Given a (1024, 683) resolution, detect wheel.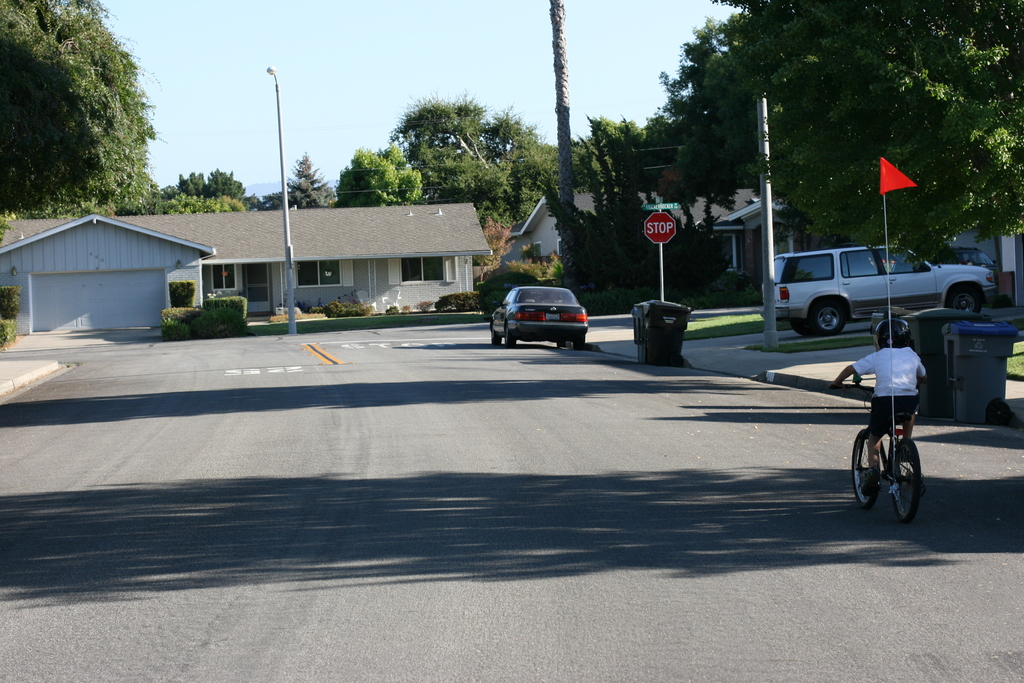
box=[874, 413, 927, 519].
